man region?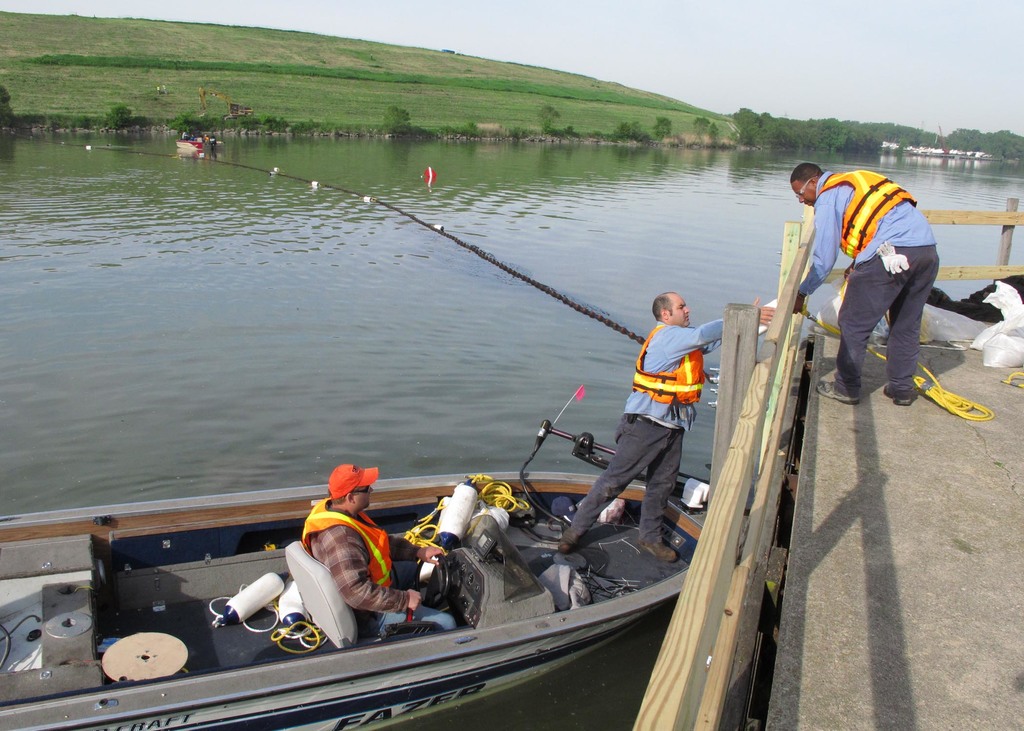
BBox(560, 294, 783, 558)
